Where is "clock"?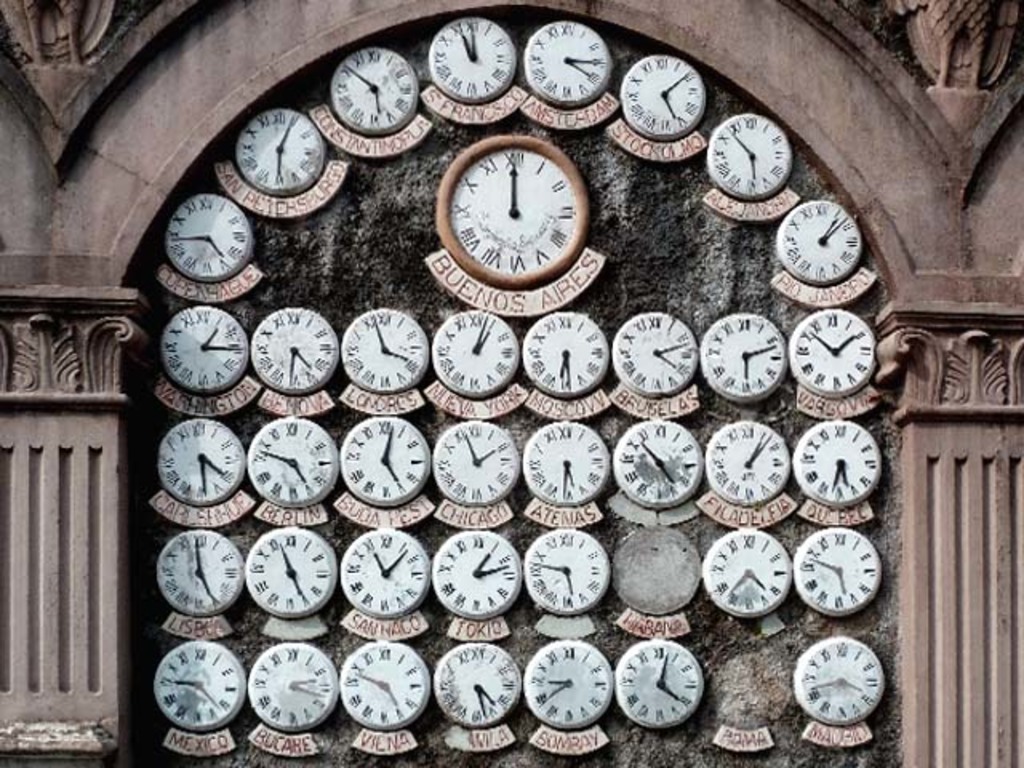
776:202:862:282.
